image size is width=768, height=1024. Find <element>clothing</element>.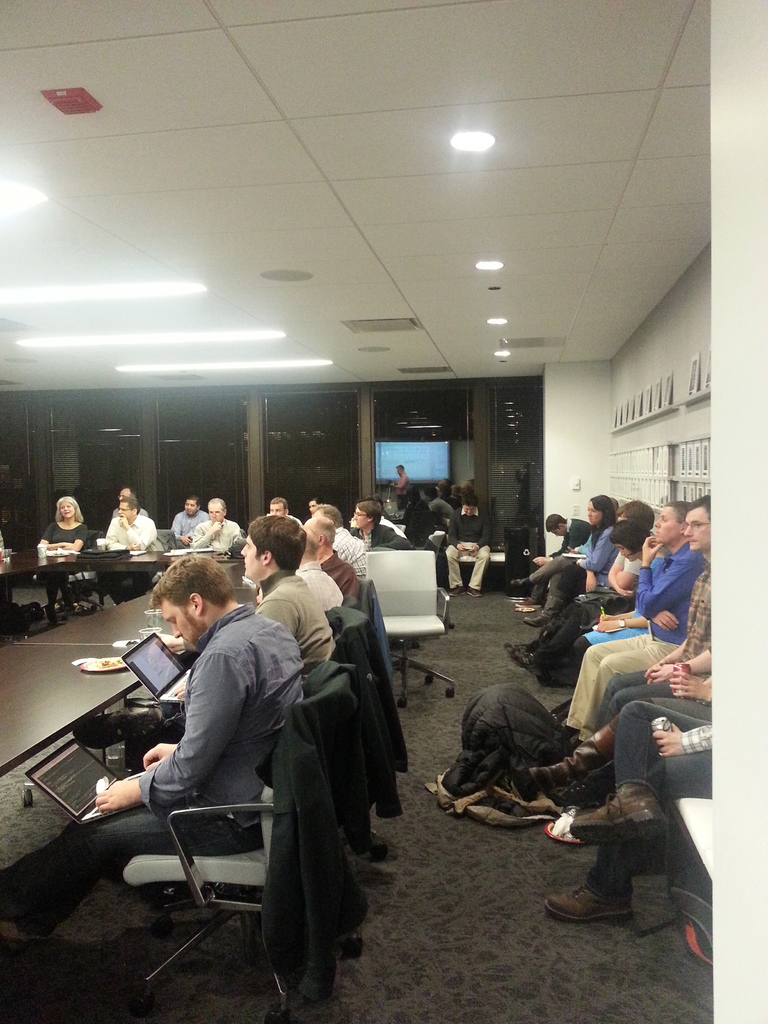
detection(525, 538, 591, 616).
